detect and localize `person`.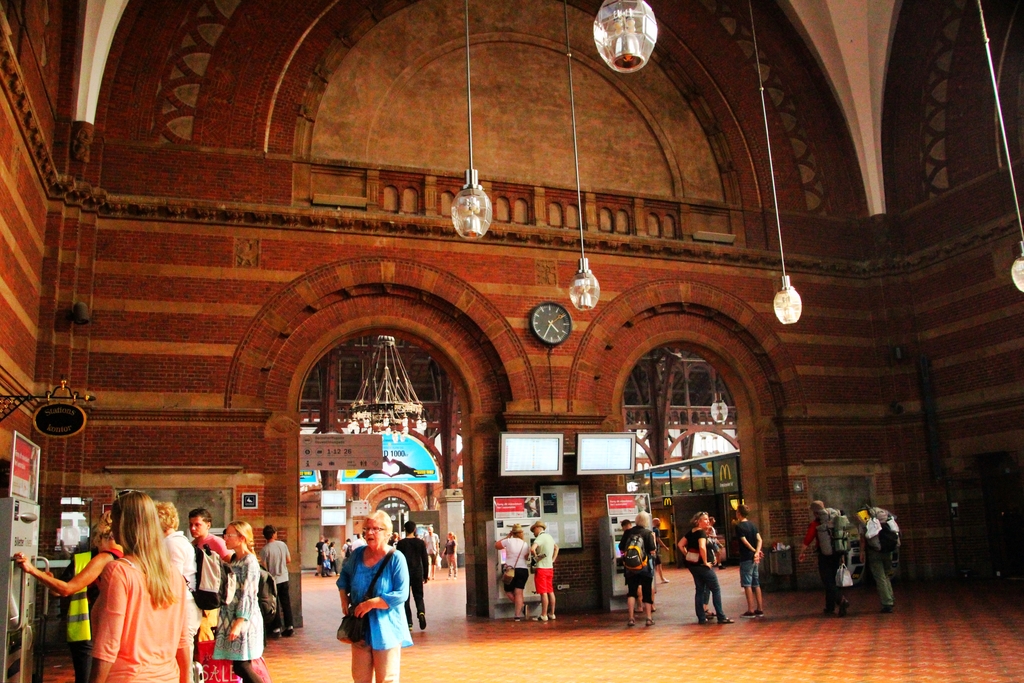
Localized at box(420, 528, 438, 577).
